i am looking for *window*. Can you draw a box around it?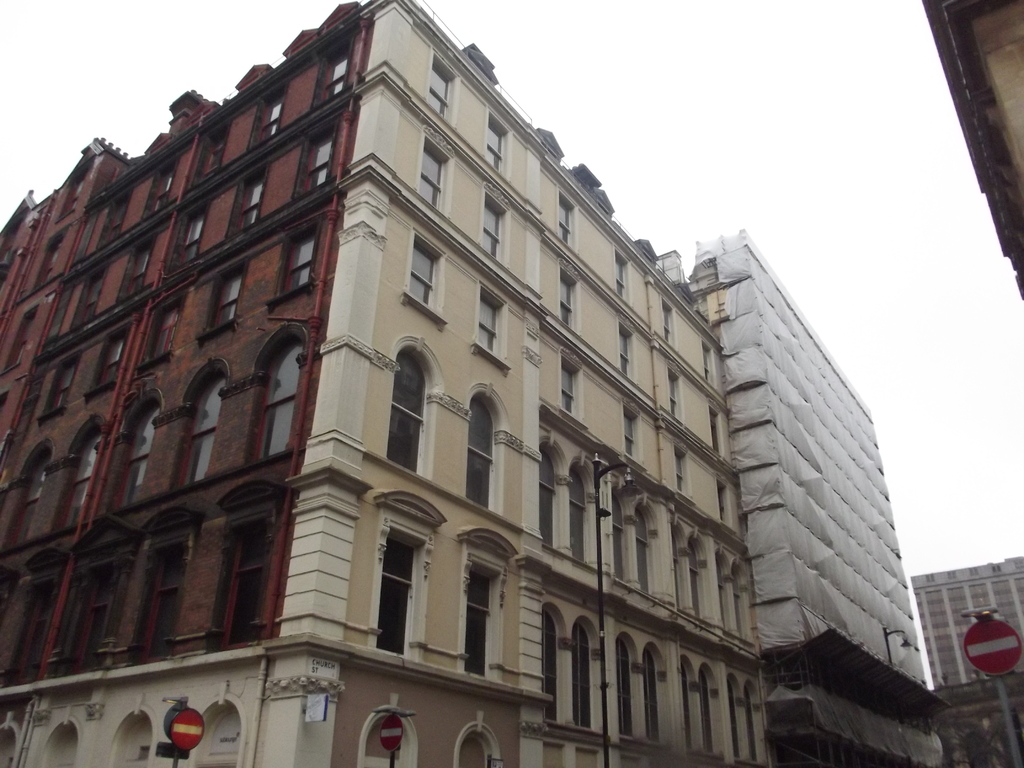
Sure, the bounding box is bbox(37, 222, 63, 276).
